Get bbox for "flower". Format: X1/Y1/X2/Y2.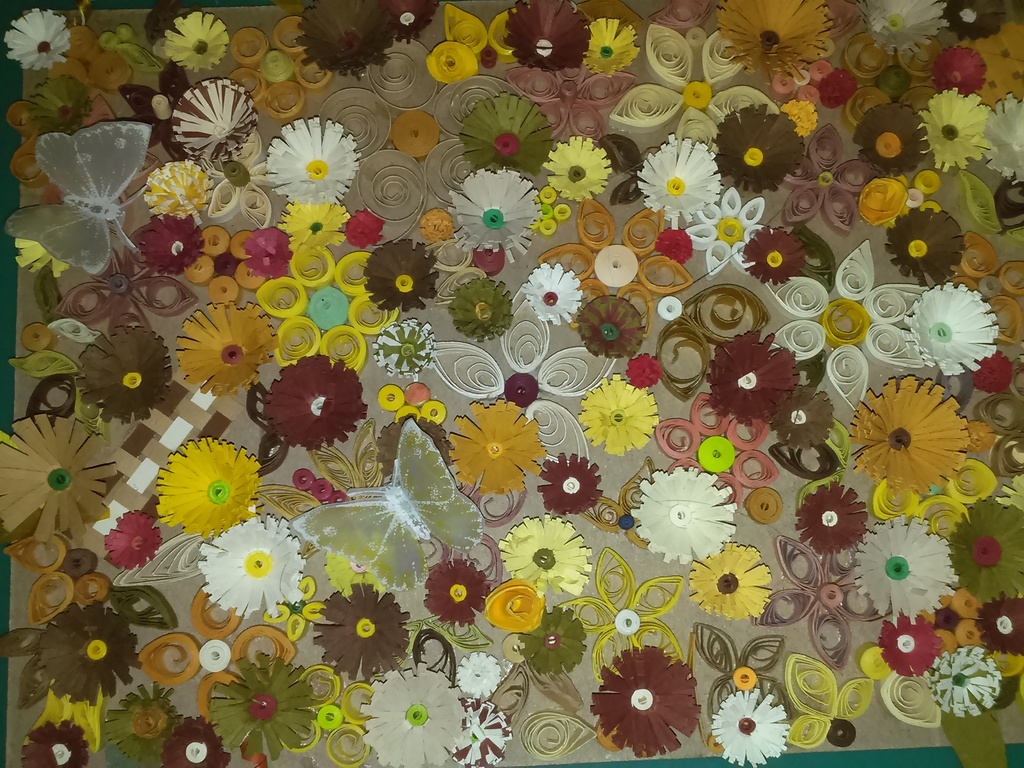
159/430/268/537.
